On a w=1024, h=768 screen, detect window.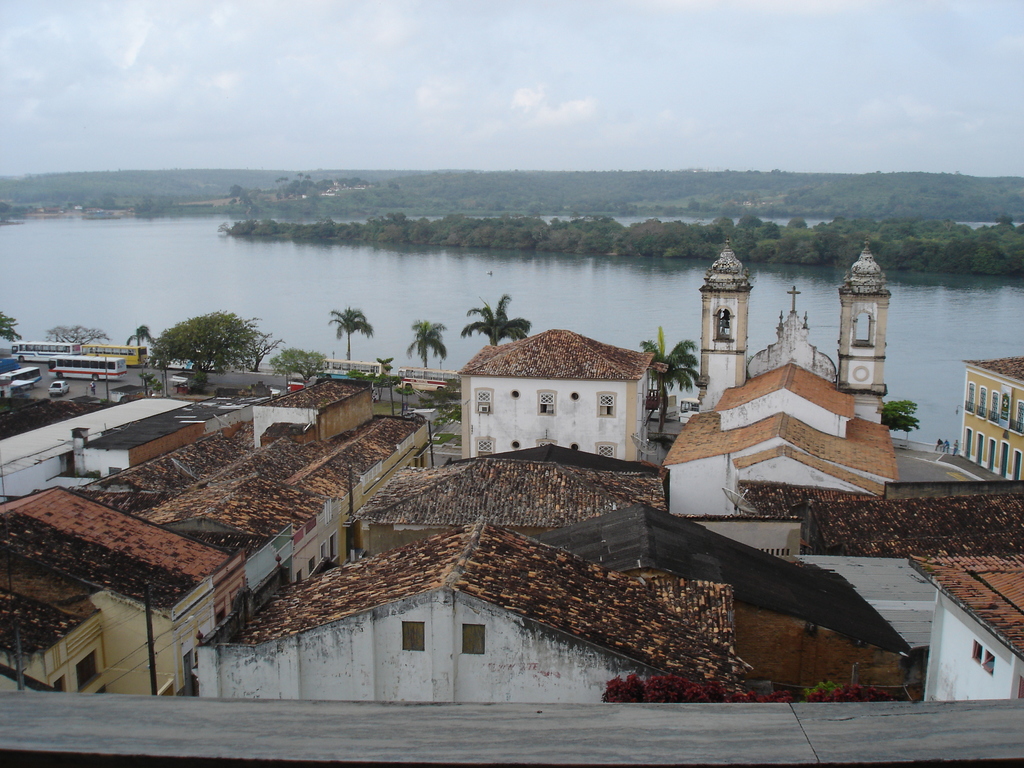
[x1=982, y1=651, x2=998, y2=676].
